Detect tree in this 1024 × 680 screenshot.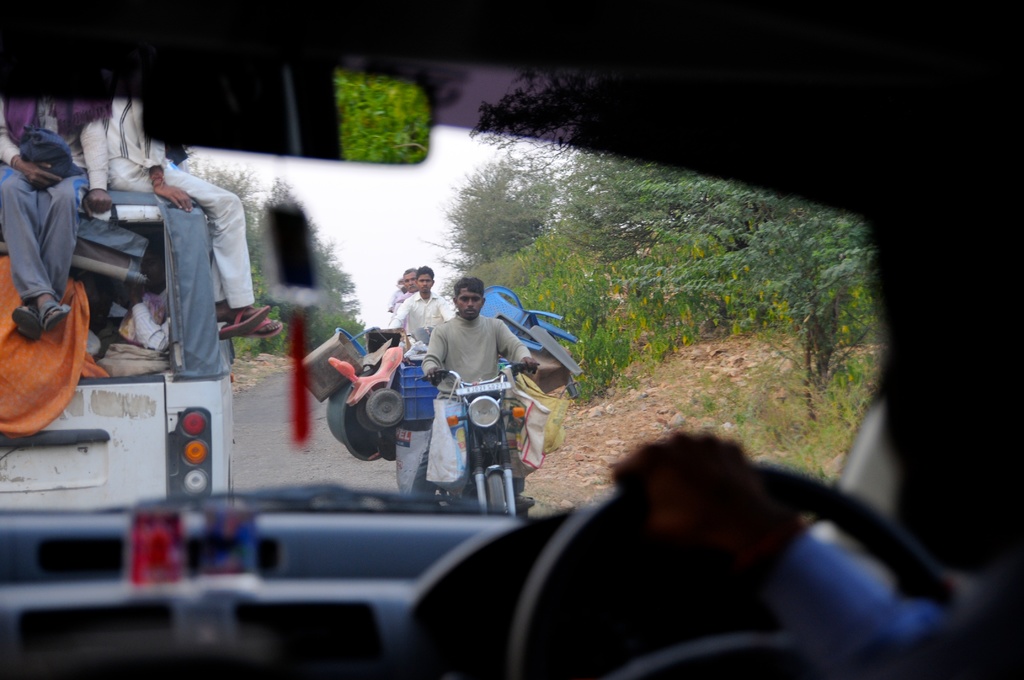
Detection: [x1=480, y1=118, x2=884, y2=404].
